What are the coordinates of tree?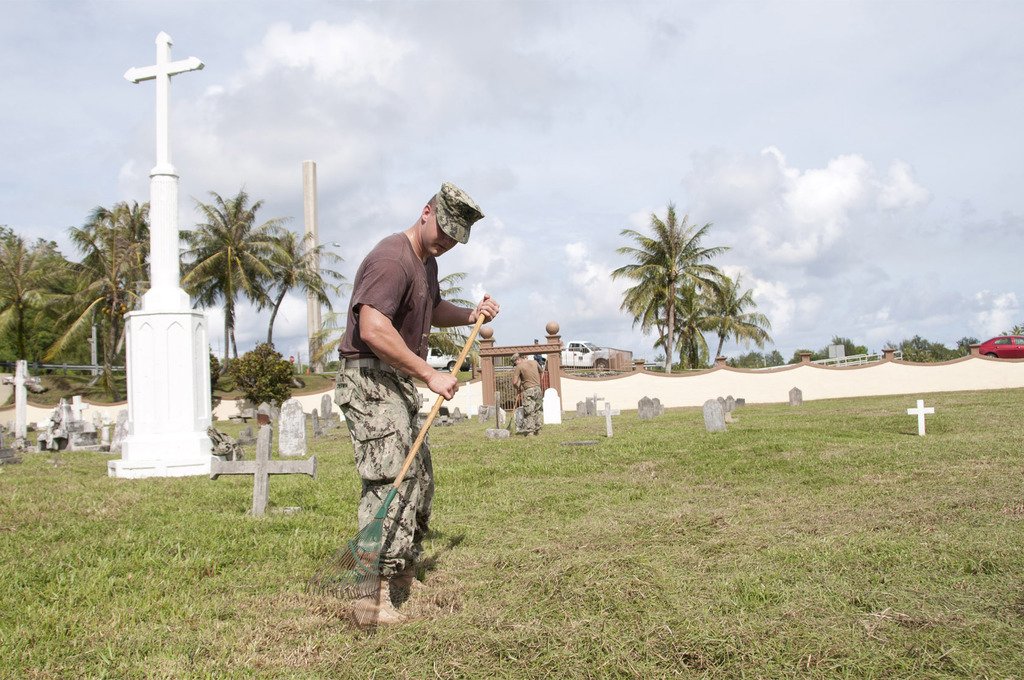
box(701, 280, 771, 364).
